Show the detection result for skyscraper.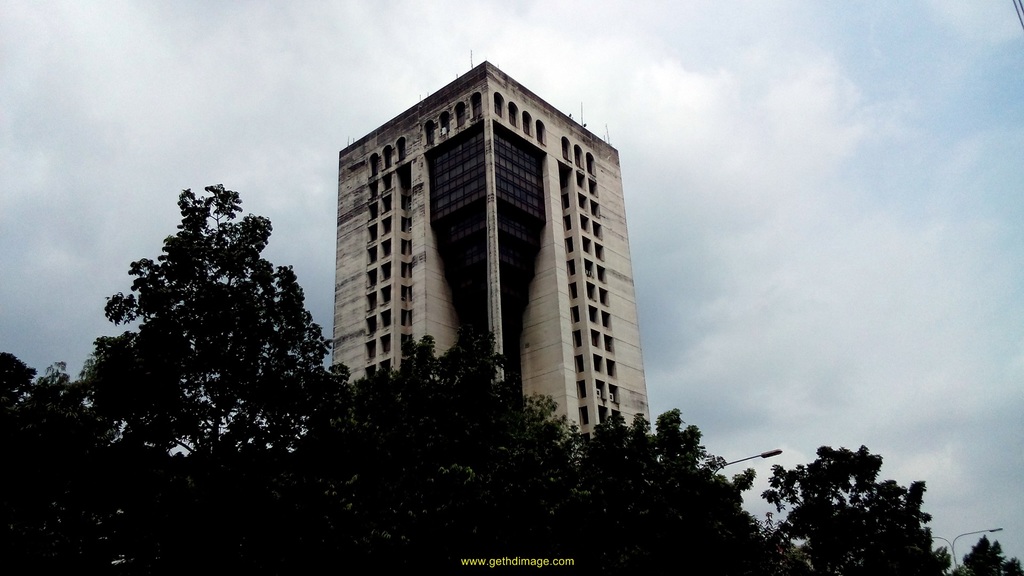
264:38:712:464.
